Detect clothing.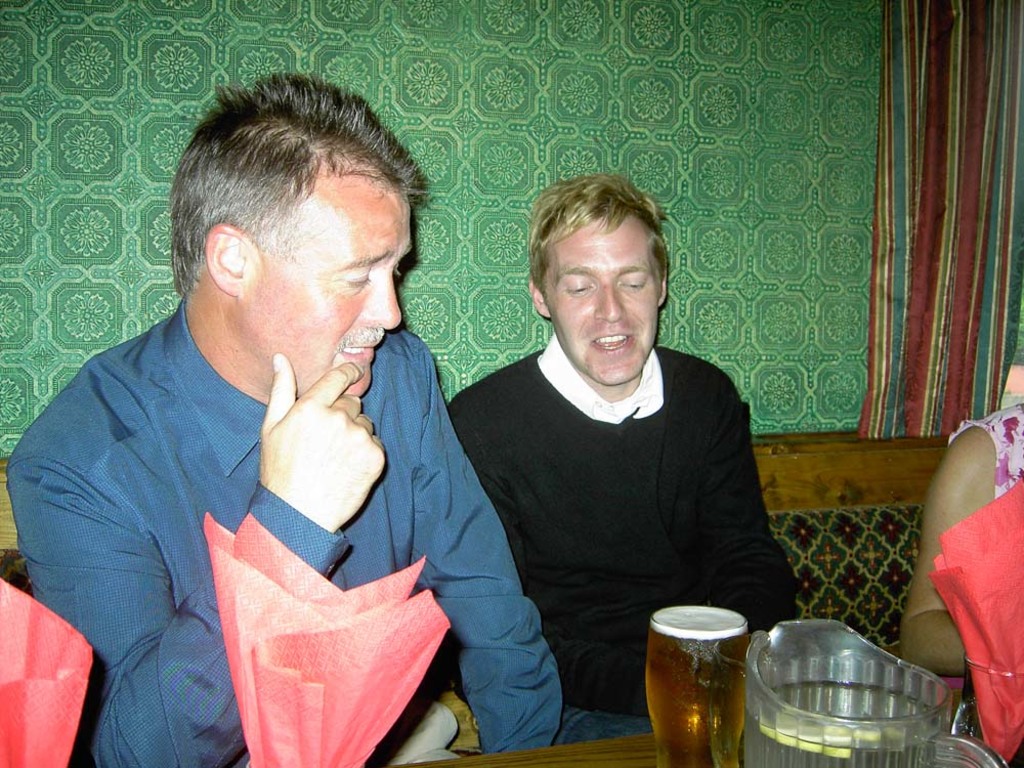
Detected at l=948, t=399, r=1023, b=503.
